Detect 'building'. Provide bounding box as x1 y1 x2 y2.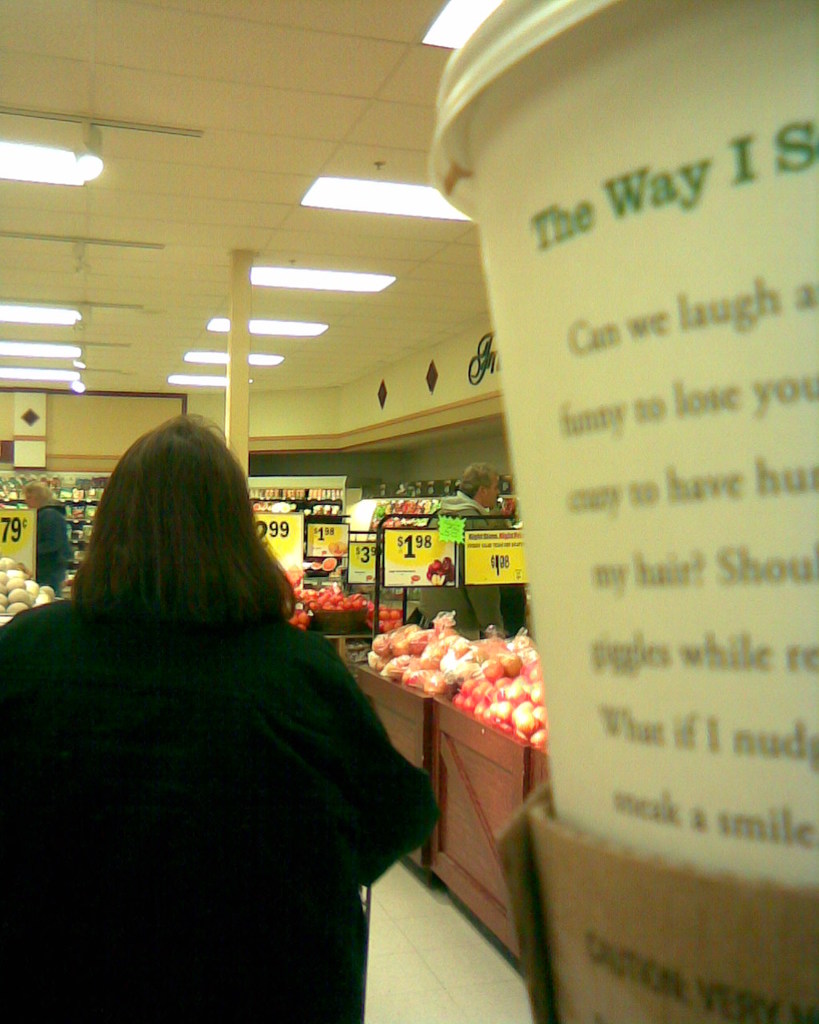
0 0 818 1023.
